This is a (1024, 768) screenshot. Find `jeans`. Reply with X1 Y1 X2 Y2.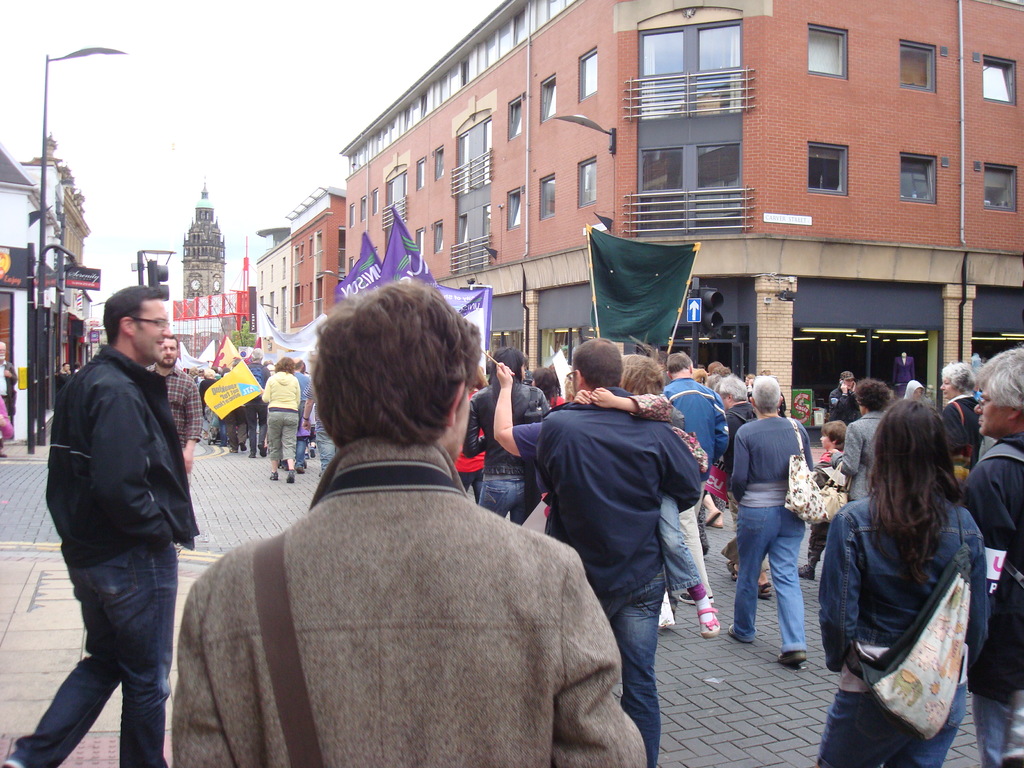
32 510 182 766.
